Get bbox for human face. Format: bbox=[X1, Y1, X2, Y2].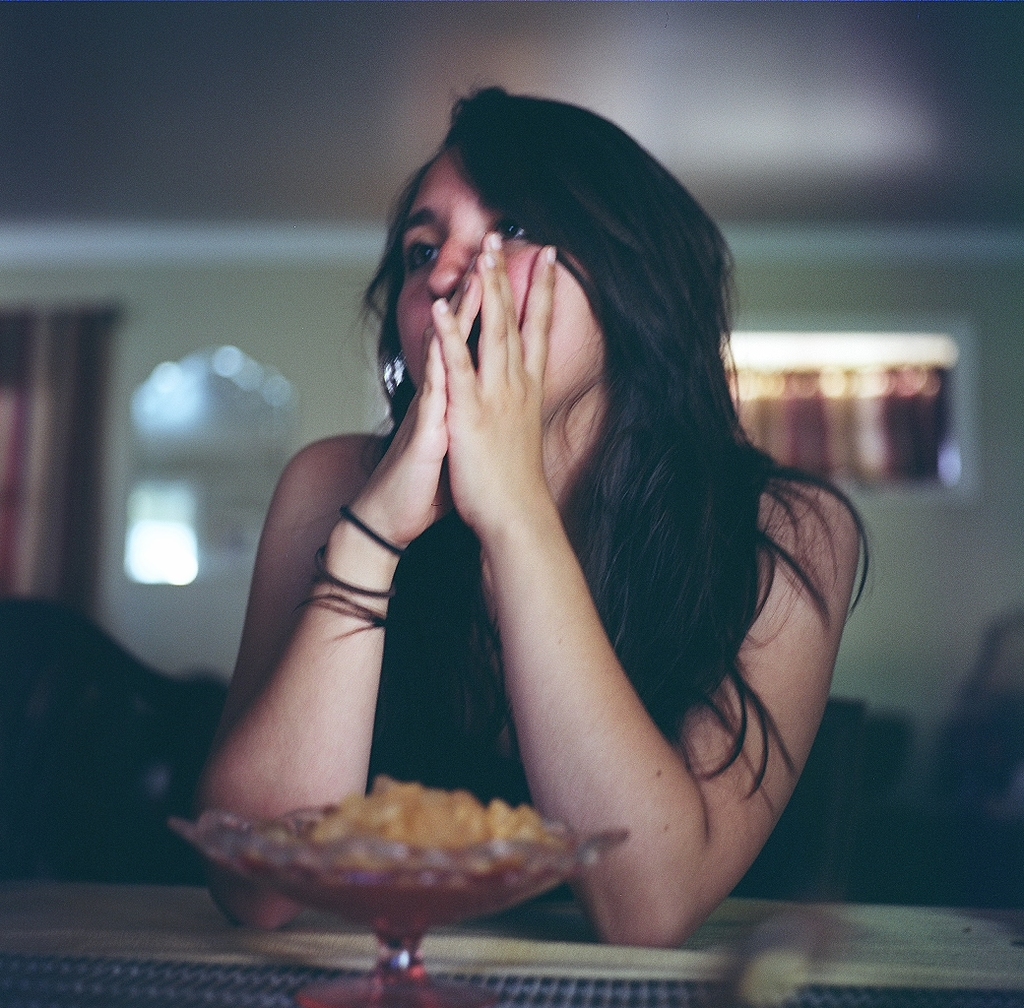
bbox=[397, 153, 601, 408].
